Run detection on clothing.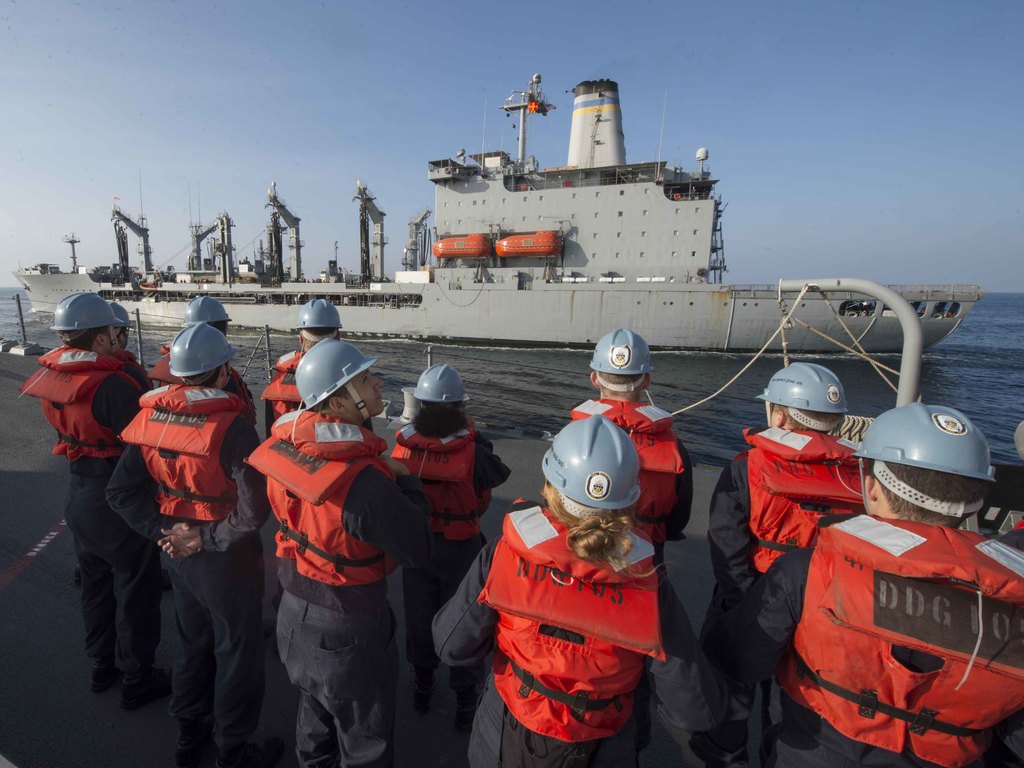
Result: rect(121, 349, 152, 393).
